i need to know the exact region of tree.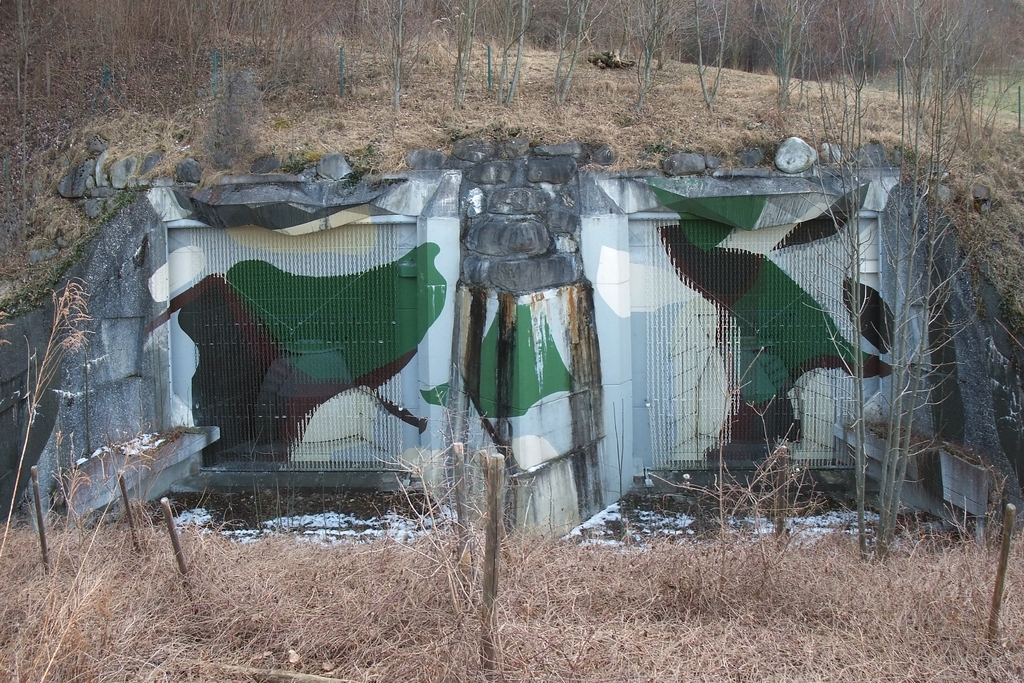
Region: pyautogui.locateOnScreen(803, 2, 973, 563).
